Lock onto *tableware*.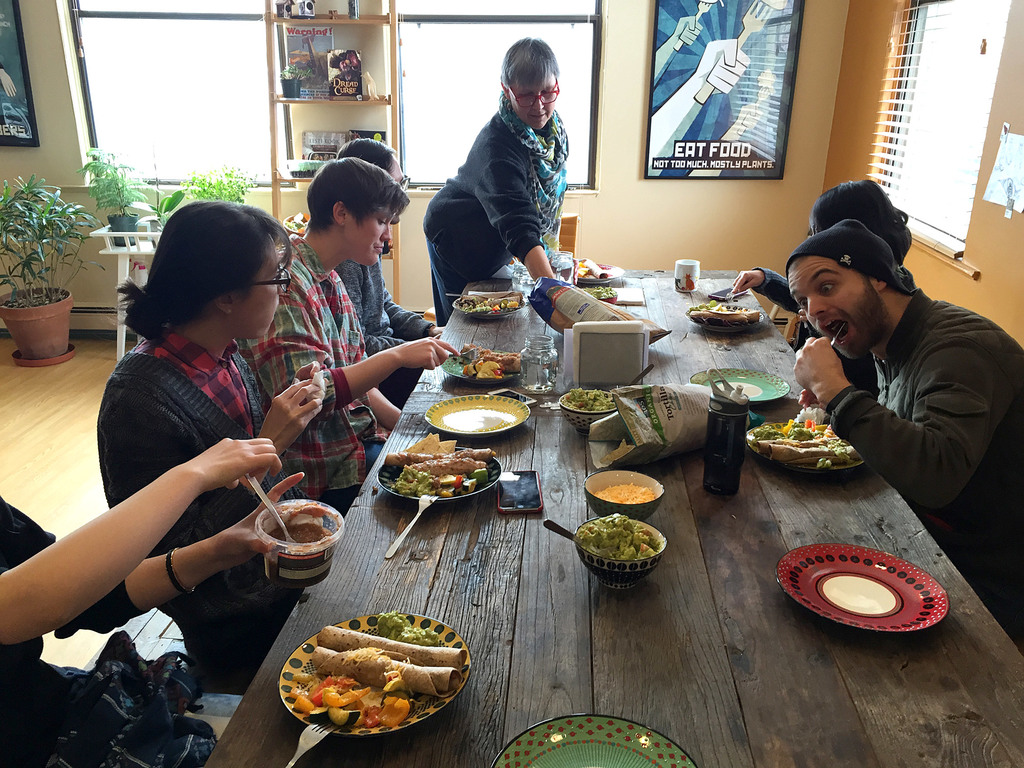
Locked: (left=247, top=471, right=291, bottom=541).
